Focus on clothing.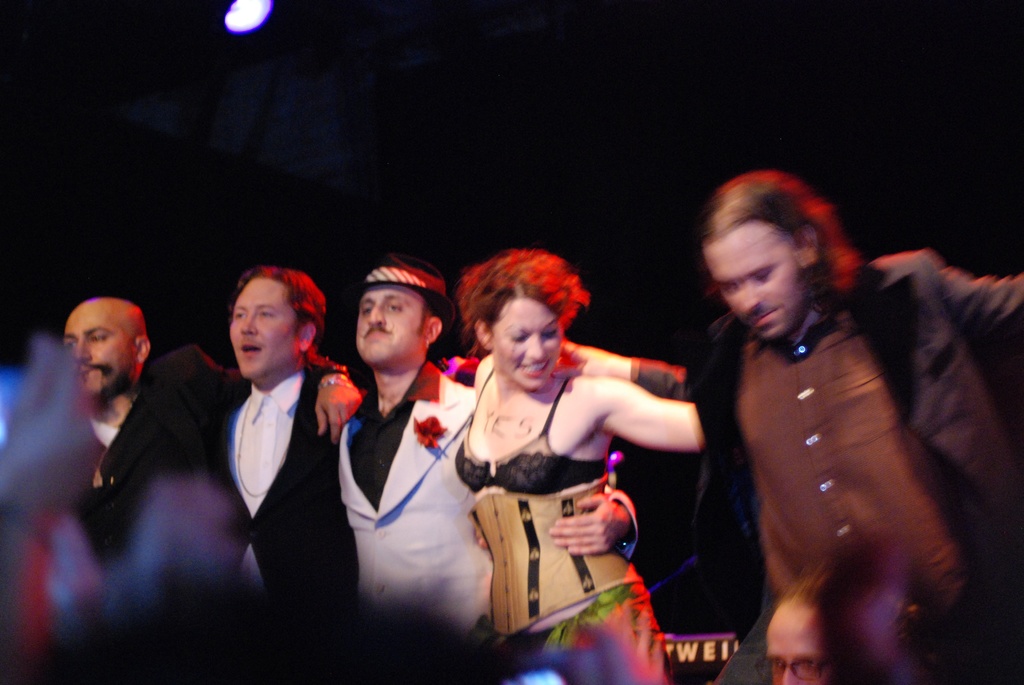
Focused at bbox=[658, 227, 1009, 684].
